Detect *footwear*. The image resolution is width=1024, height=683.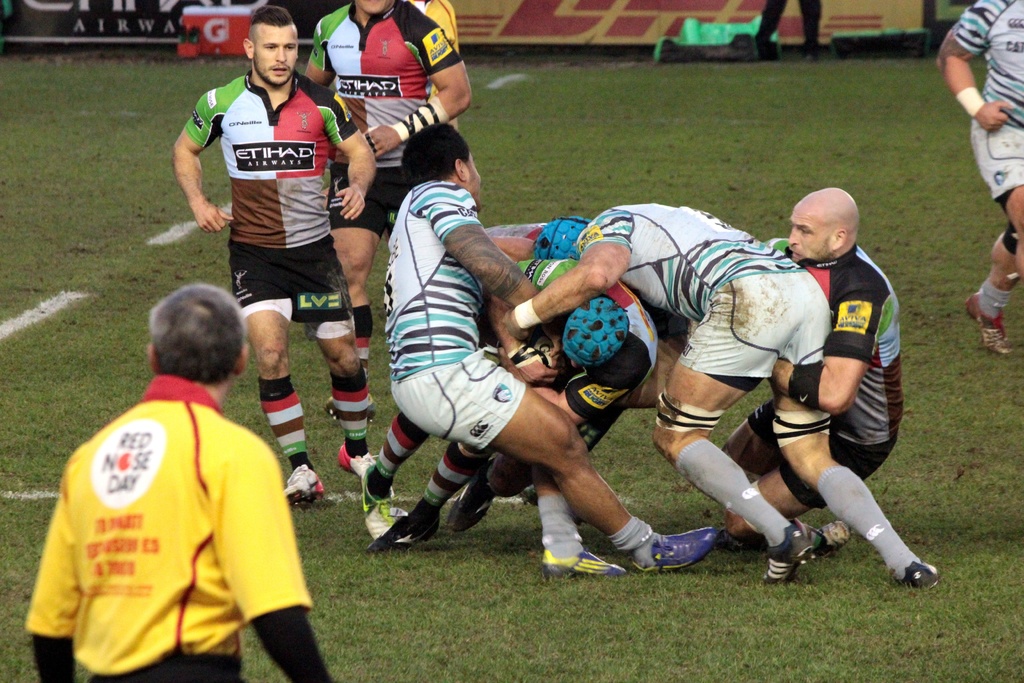
366, 500, 441, 554.
